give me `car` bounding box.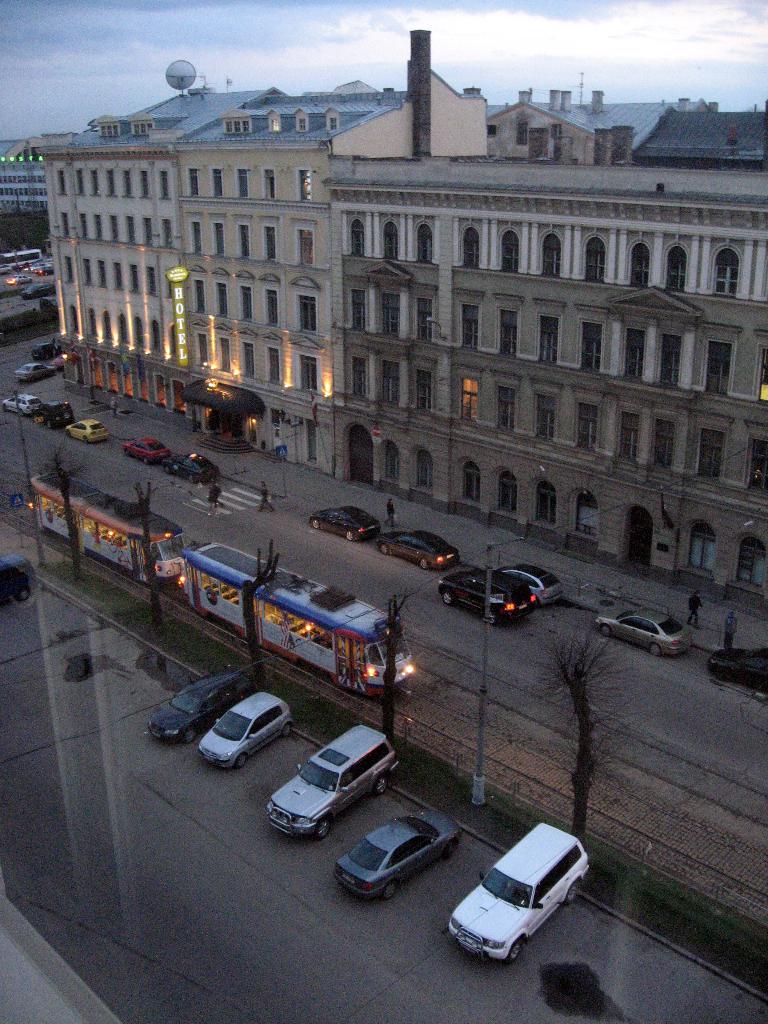
pyautogui.locateOnScreen(436, 569, 536, 625).
